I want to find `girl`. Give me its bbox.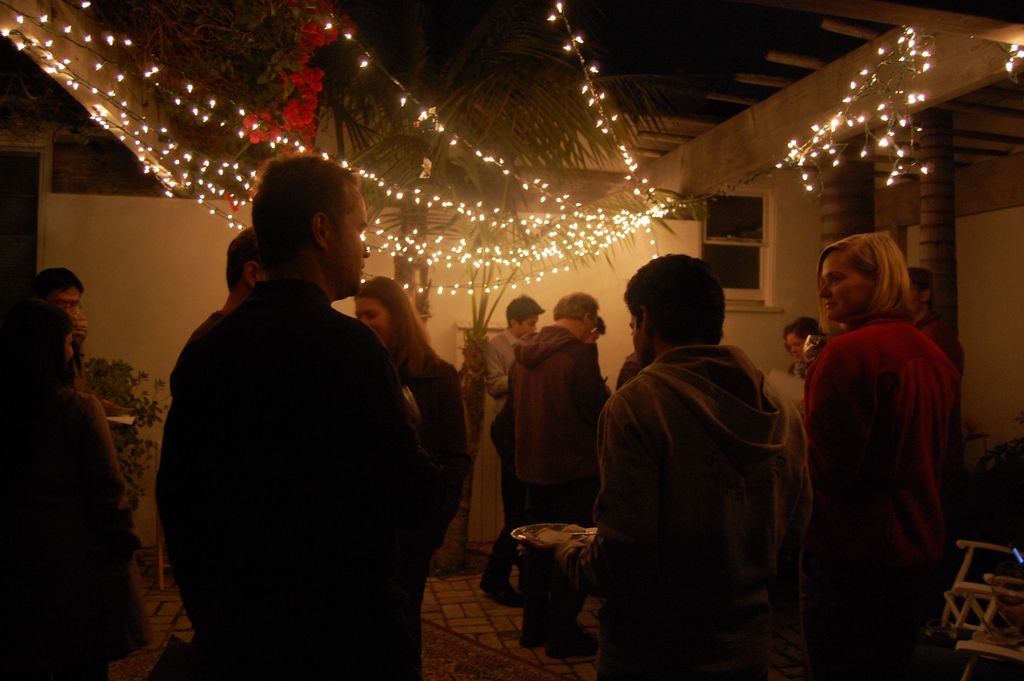
(left=801, top=233, right=957, bottom=680).
